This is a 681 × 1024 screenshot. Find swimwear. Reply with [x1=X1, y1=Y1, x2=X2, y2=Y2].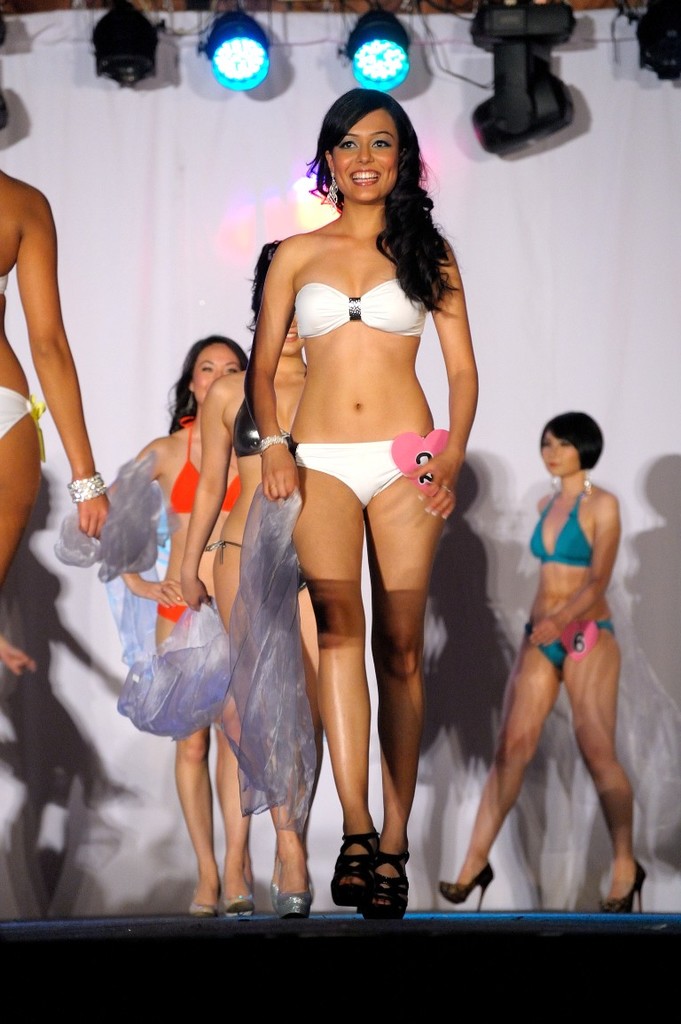
[x1=524, y1=618, x2=619, y2=672].
